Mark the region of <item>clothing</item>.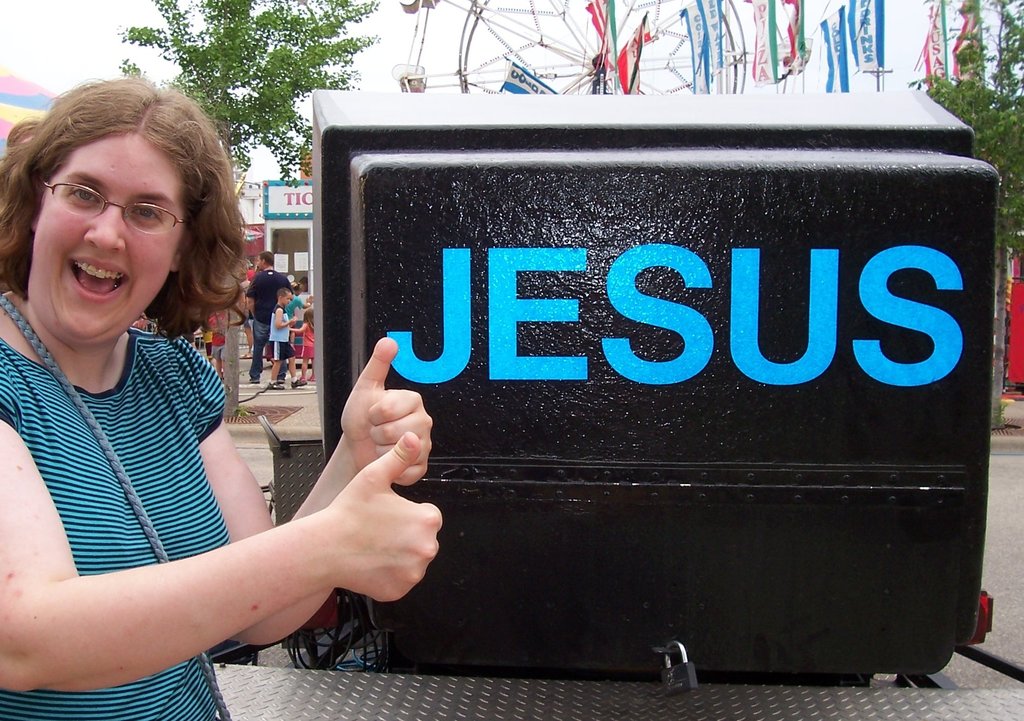
Region: bbox=(211, 314, 225, 360).
